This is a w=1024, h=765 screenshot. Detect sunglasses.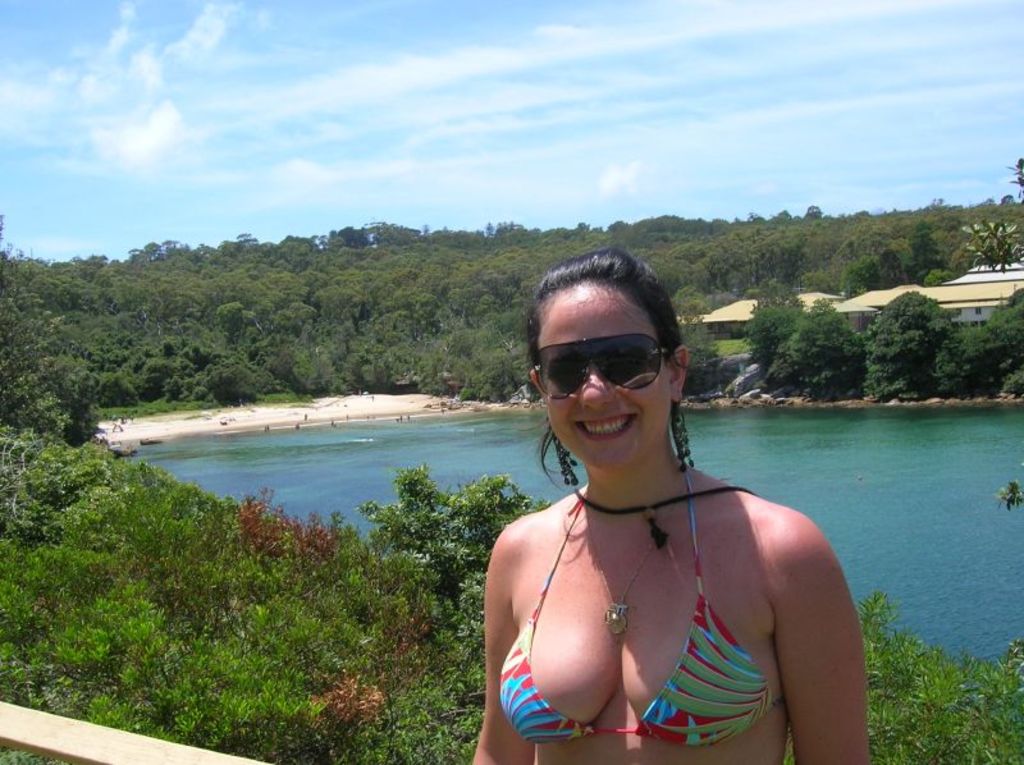
locate(526, 329, 673, 398).
